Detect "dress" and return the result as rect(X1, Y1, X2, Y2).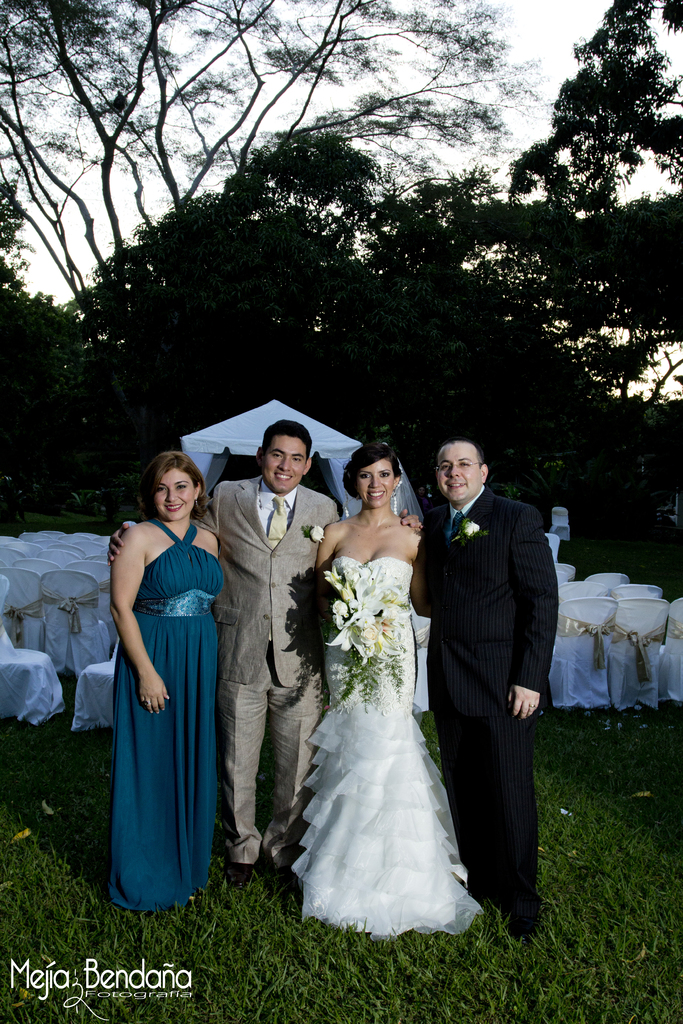
rect(284, 556, 489, 935).
